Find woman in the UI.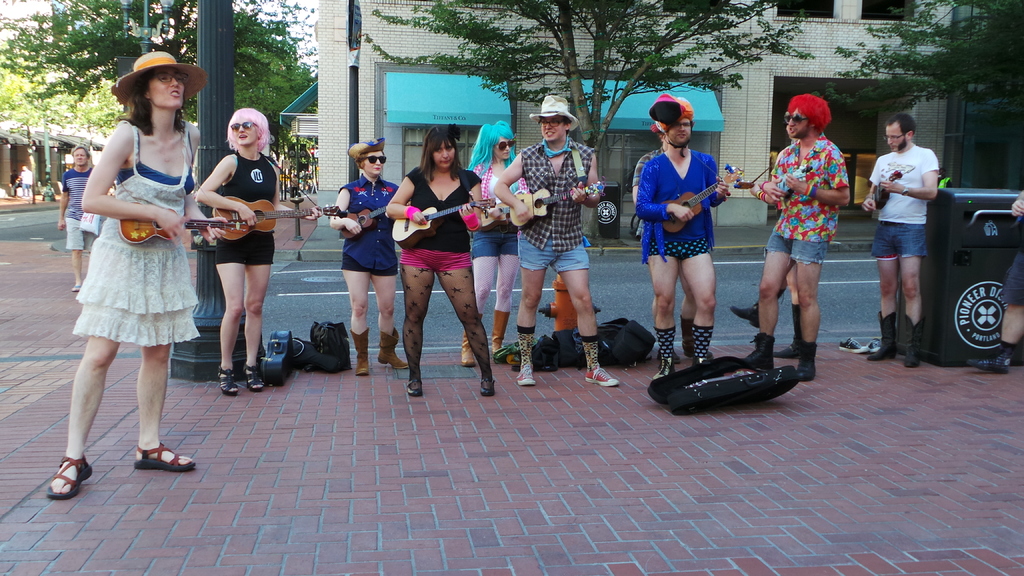
UI element at {"left": 387, "top": 123, "right": 492, "bottom": 398}.
